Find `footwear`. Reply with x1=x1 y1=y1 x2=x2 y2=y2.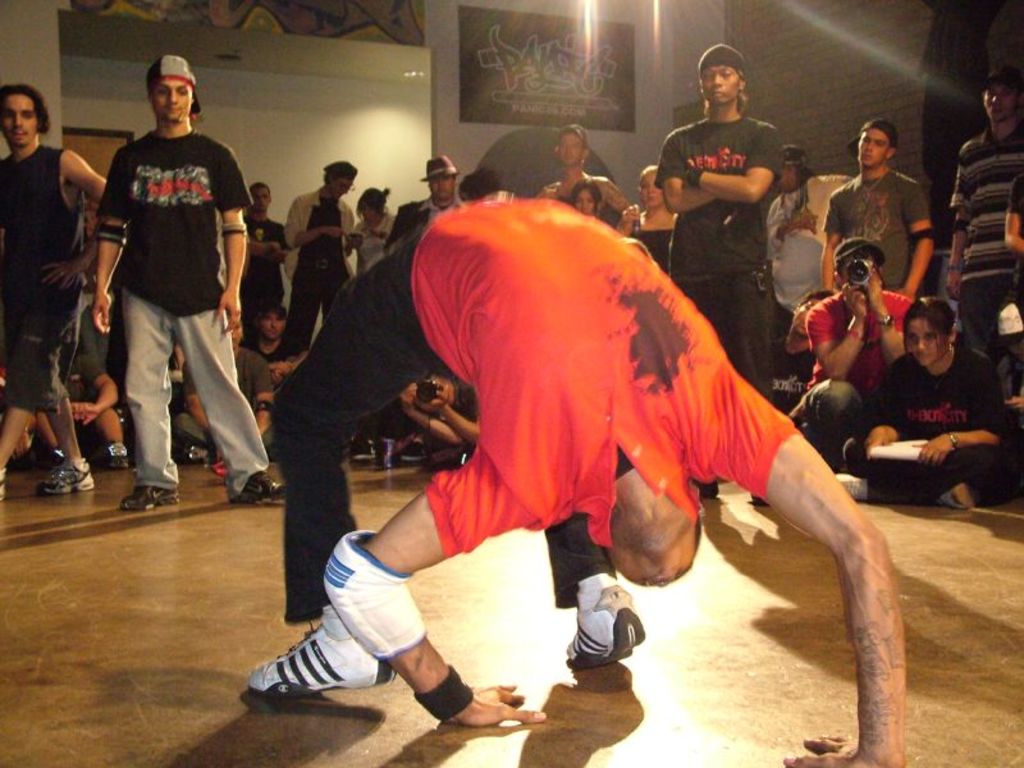
x1=564 y1=575 x2=644 y2=663.
